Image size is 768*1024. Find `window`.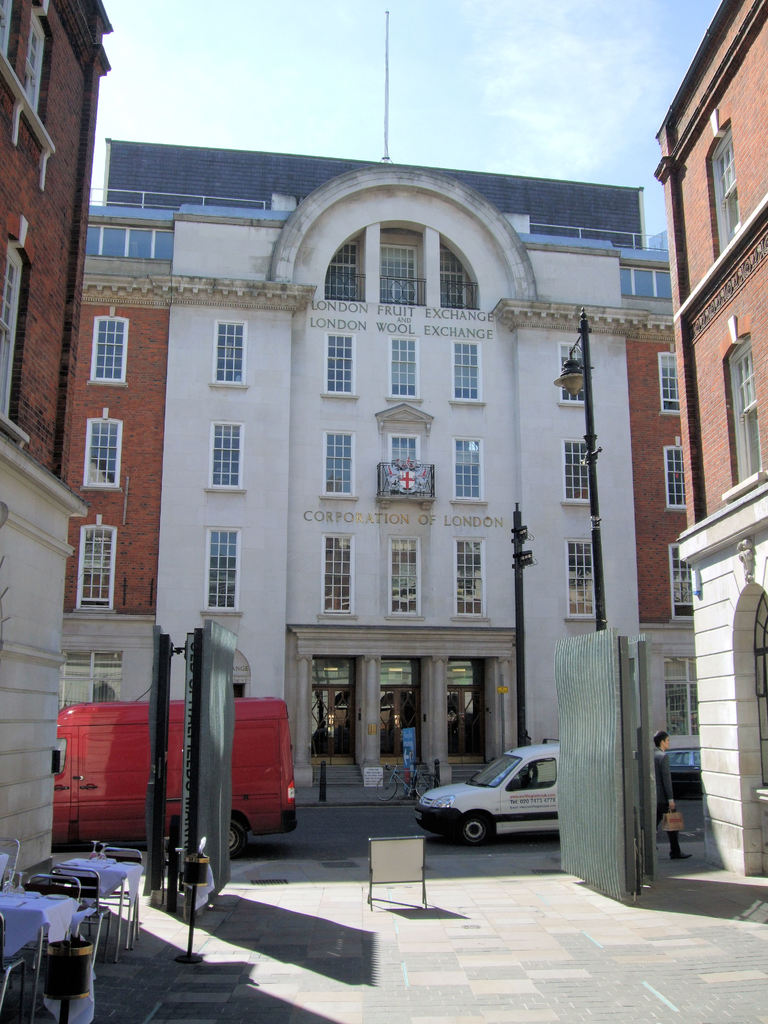
detection(450, 442, 492, 502).
